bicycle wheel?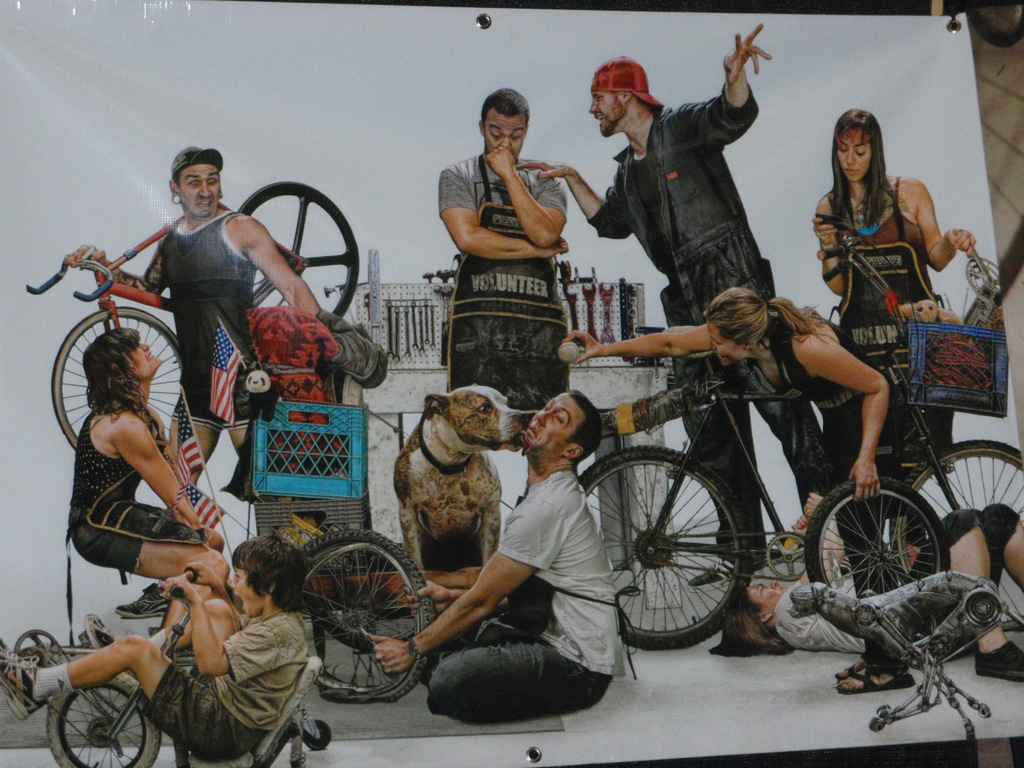
235,179,360,321
